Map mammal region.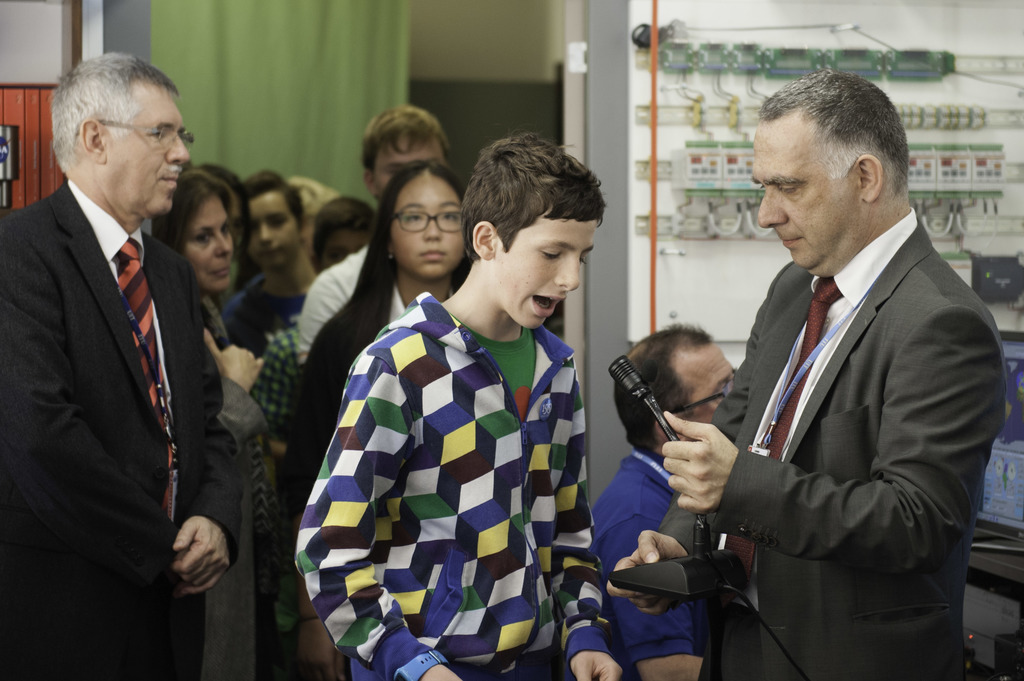
Mapped to (289, 151, 471, 680).
